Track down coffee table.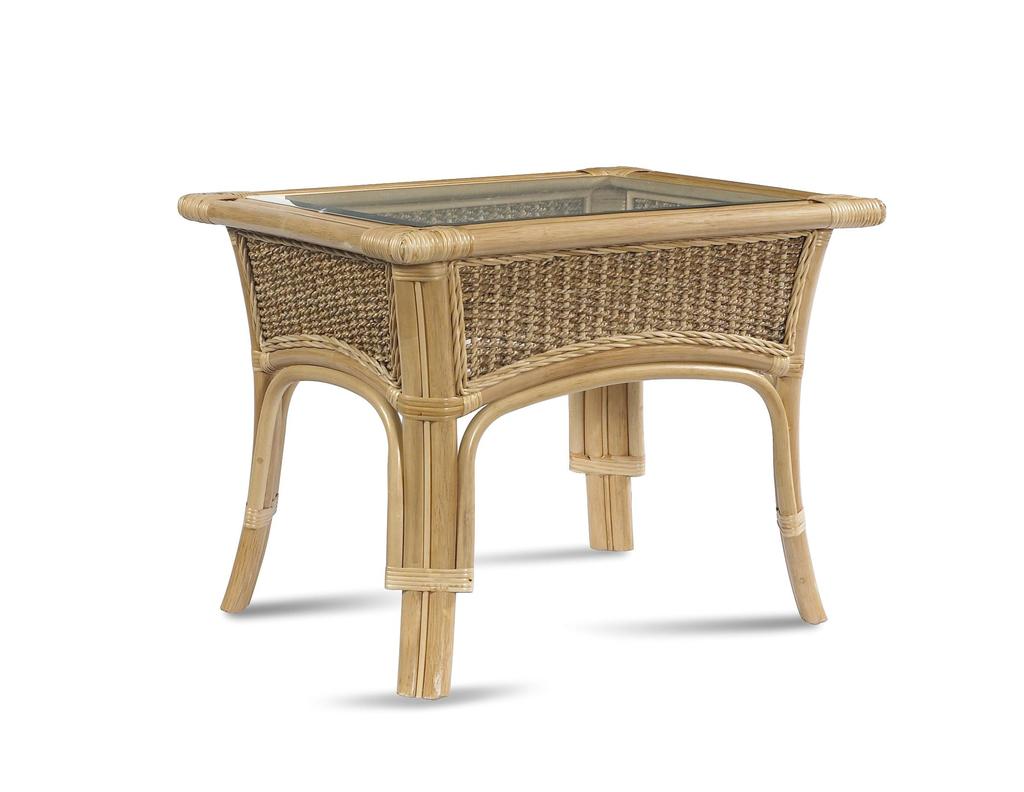
Tracked to Rect(178, 102, 897, 717).
